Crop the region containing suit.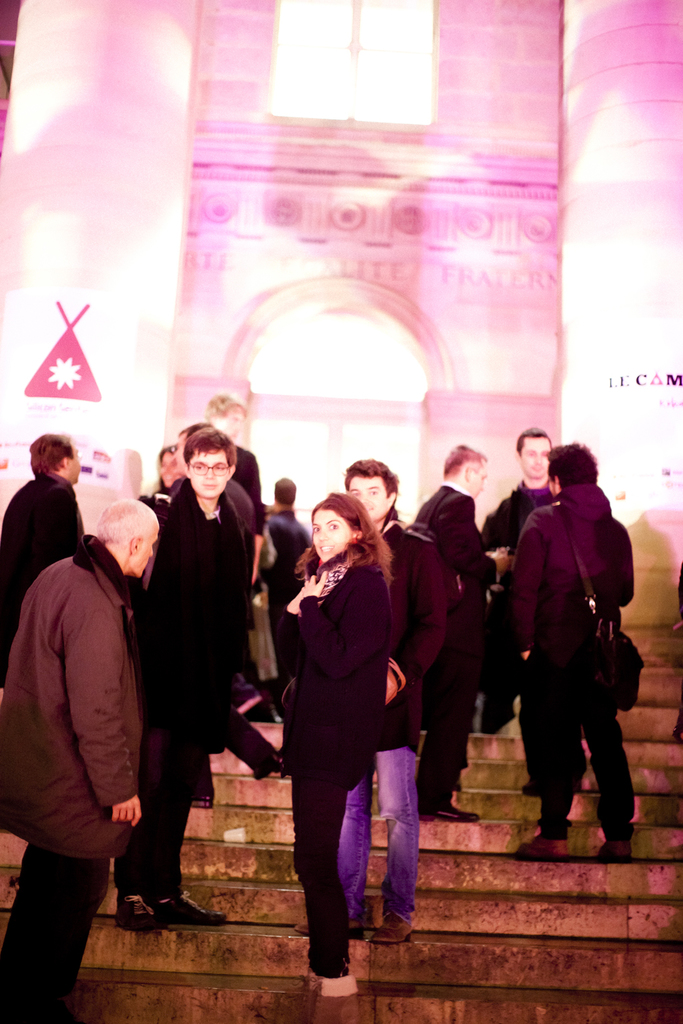
Crop region: 119/443/259/871.
